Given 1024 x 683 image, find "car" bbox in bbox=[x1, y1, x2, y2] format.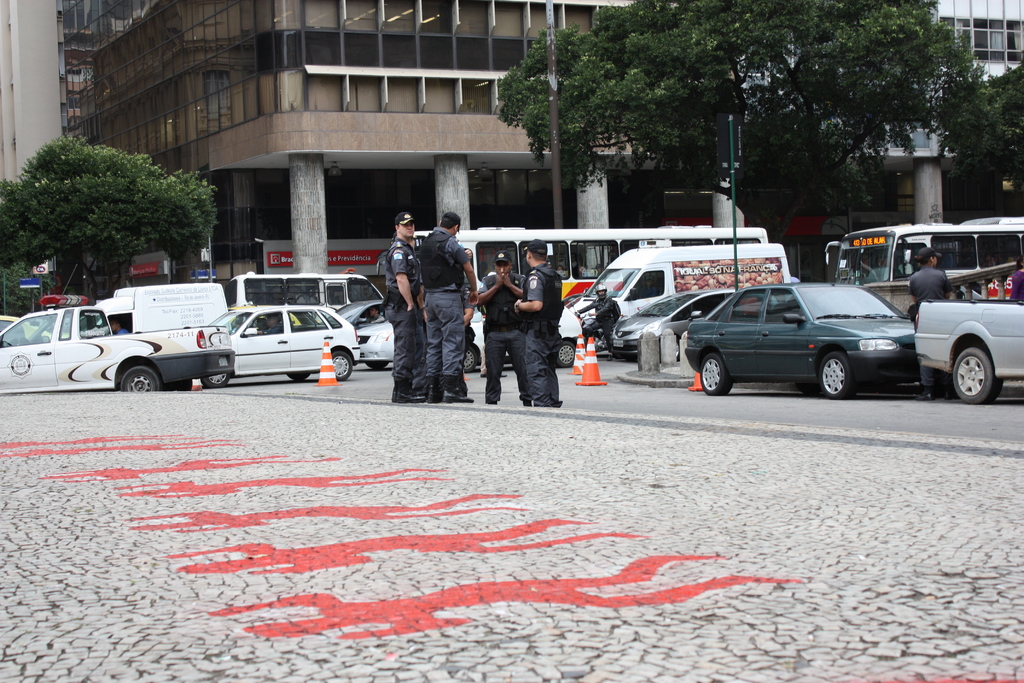
bbox=[466, 313, 585, 372].
